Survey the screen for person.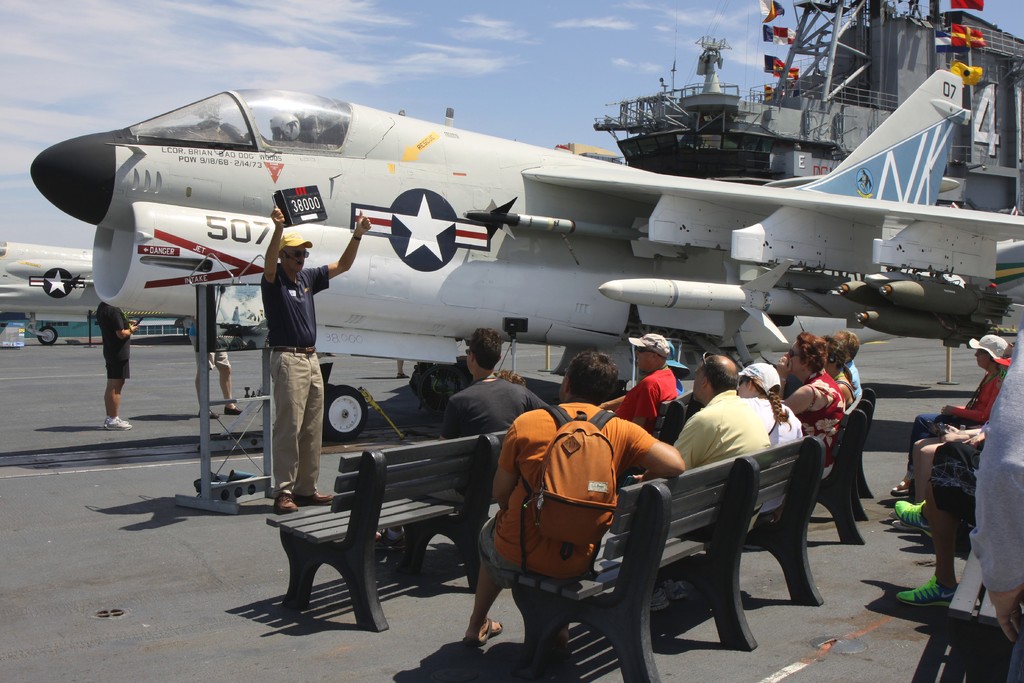
Survey found: left=819, top=335, right=854, bottom=423.
